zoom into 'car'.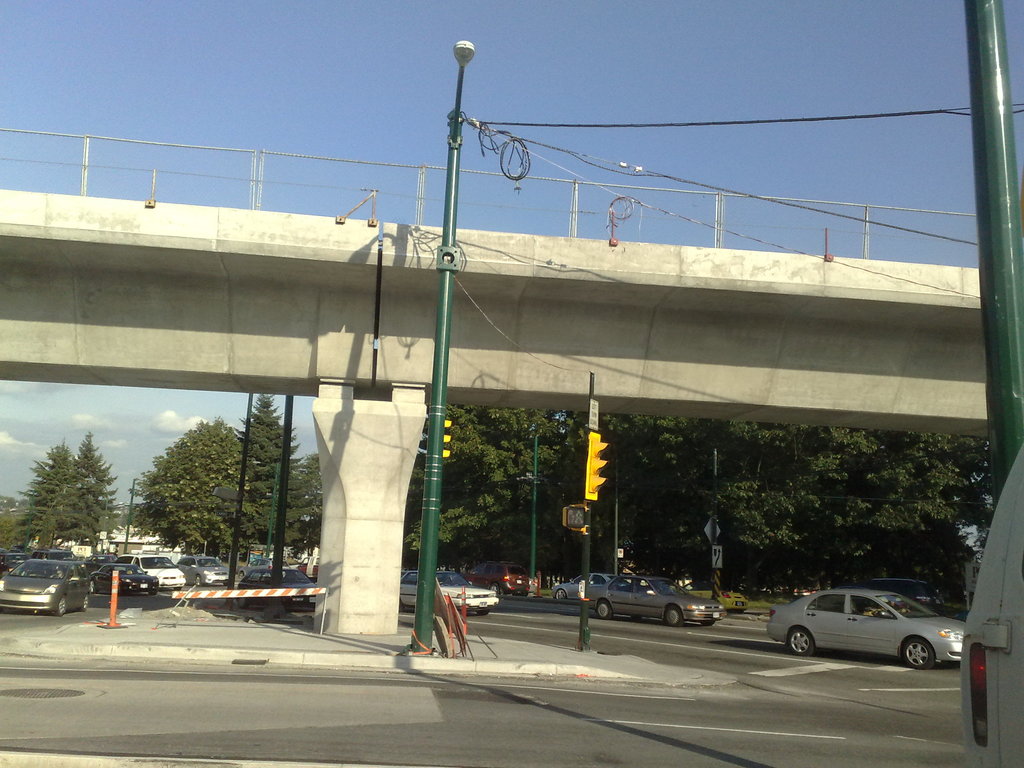
Zoom target: 181, 545, 227, 583.
